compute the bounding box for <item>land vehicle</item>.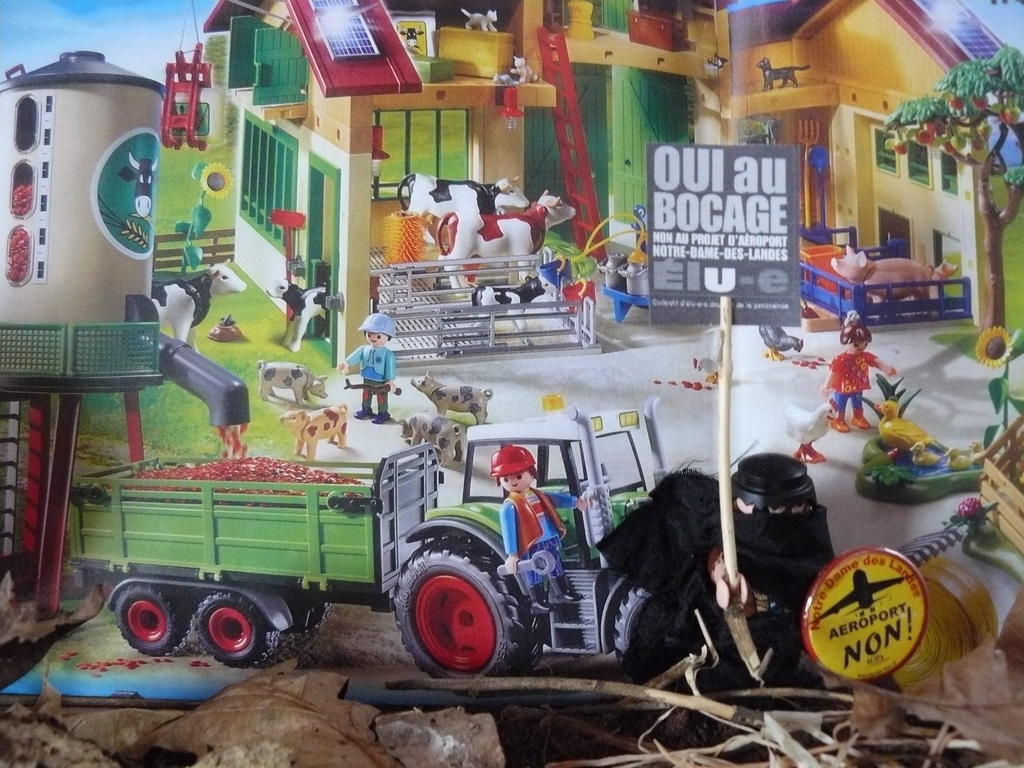
pyautogui.locateOnScreen(70, 394, 673, 678).
